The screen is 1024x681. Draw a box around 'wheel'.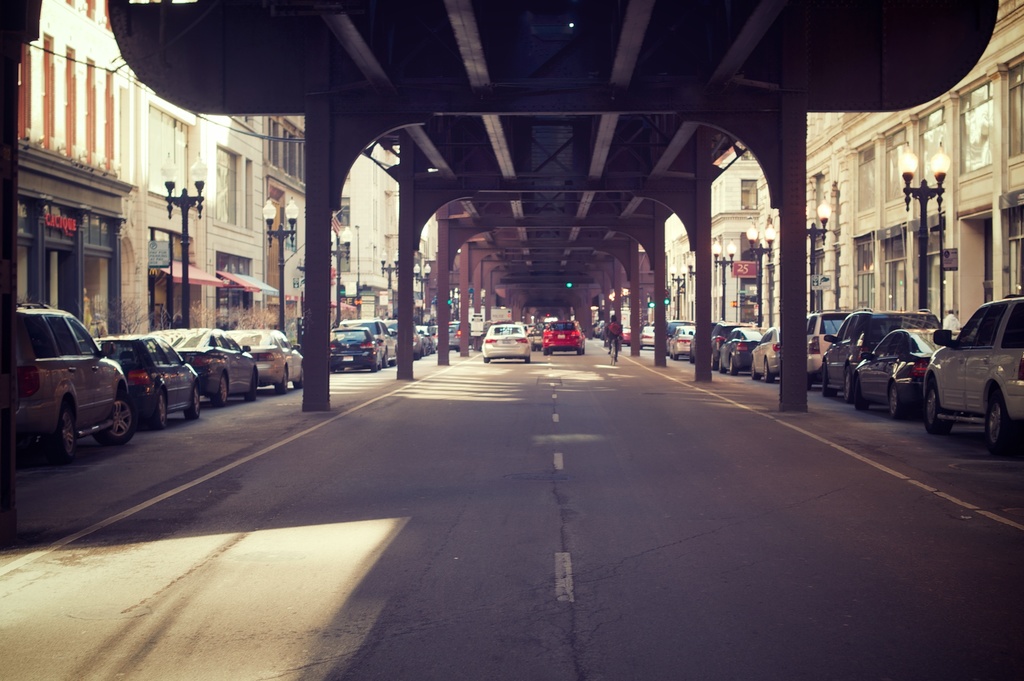
[886, 382, 906, 418].
